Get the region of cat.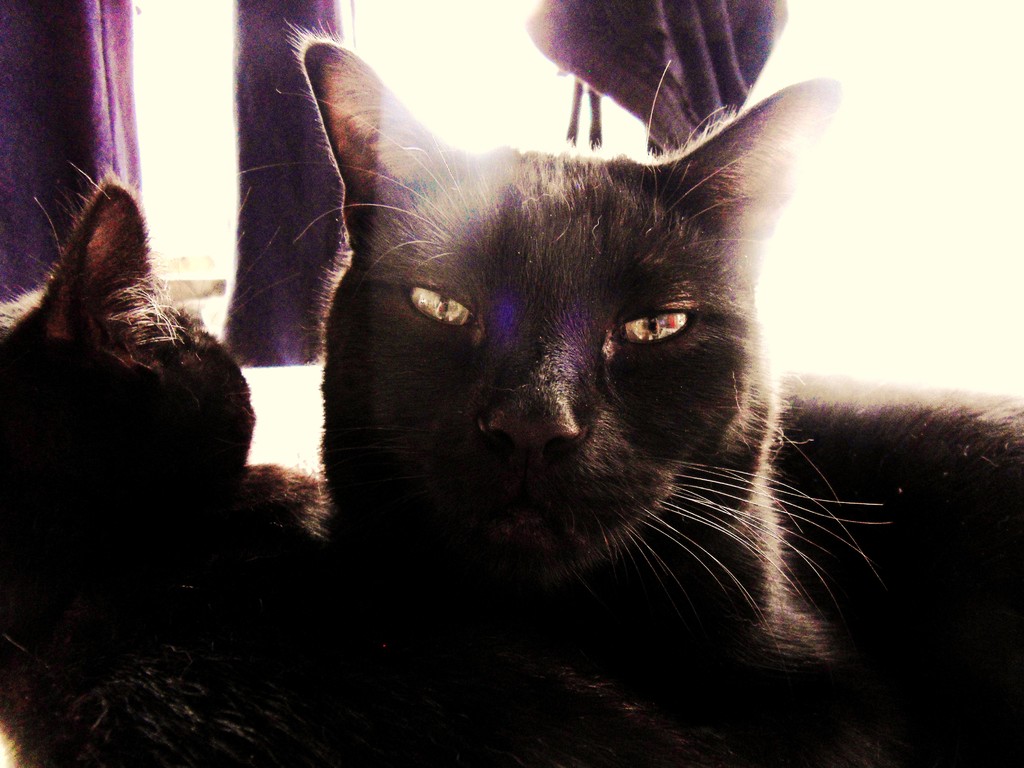
Rect(234, 73, 895, 767).
